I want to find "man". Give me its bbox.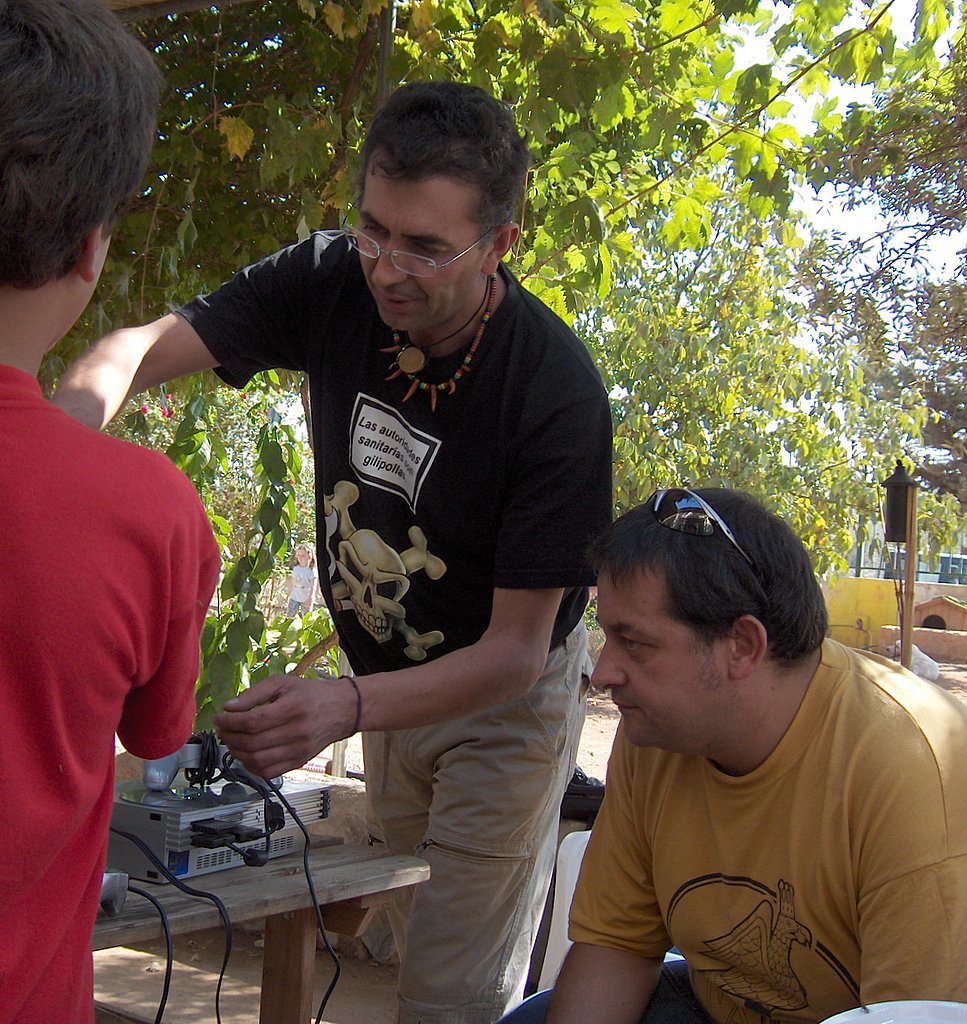
525 481 964 1021.
